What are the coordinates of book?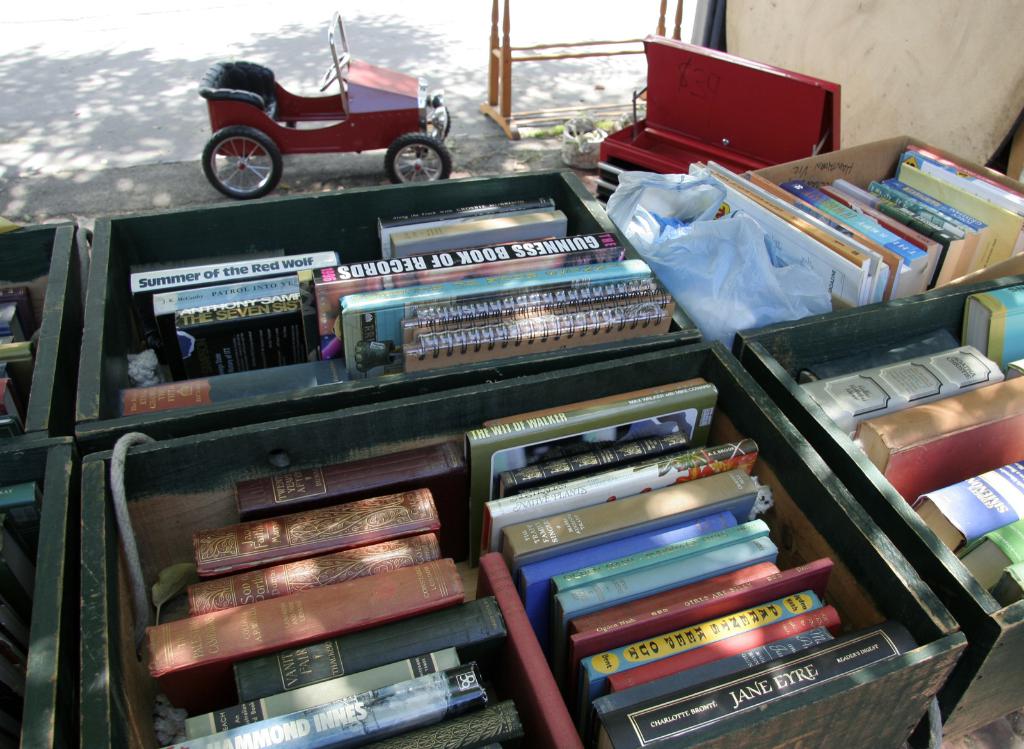
x1=496 y1=426 x2=698 y2=491.
